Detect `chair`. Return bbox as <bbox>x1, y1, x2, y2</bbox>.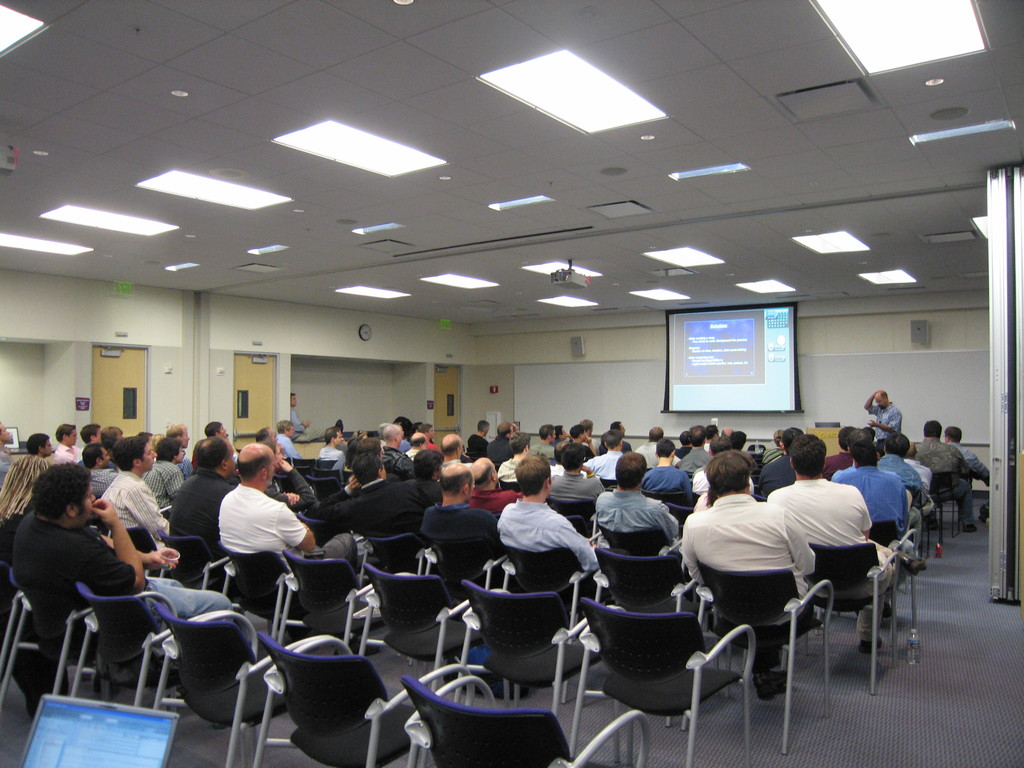
<bbox>375, 578, 476, 681</bbox>.
